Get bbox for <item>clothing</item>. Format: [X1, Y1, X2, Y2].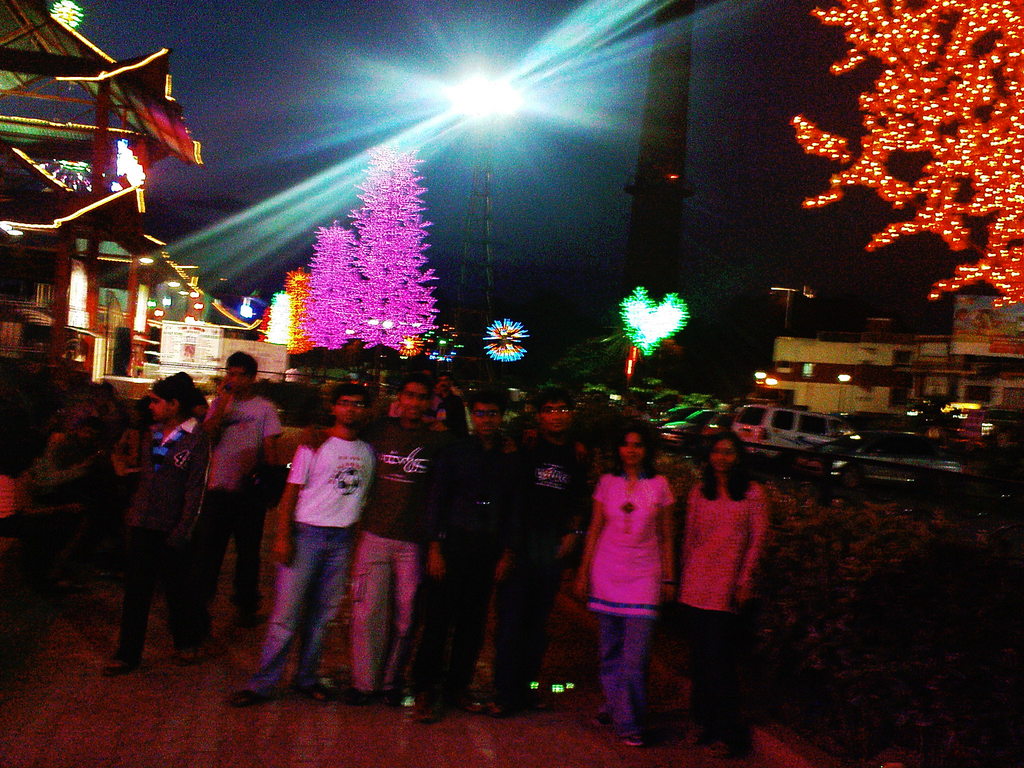
[677, 472, 772, 744].
